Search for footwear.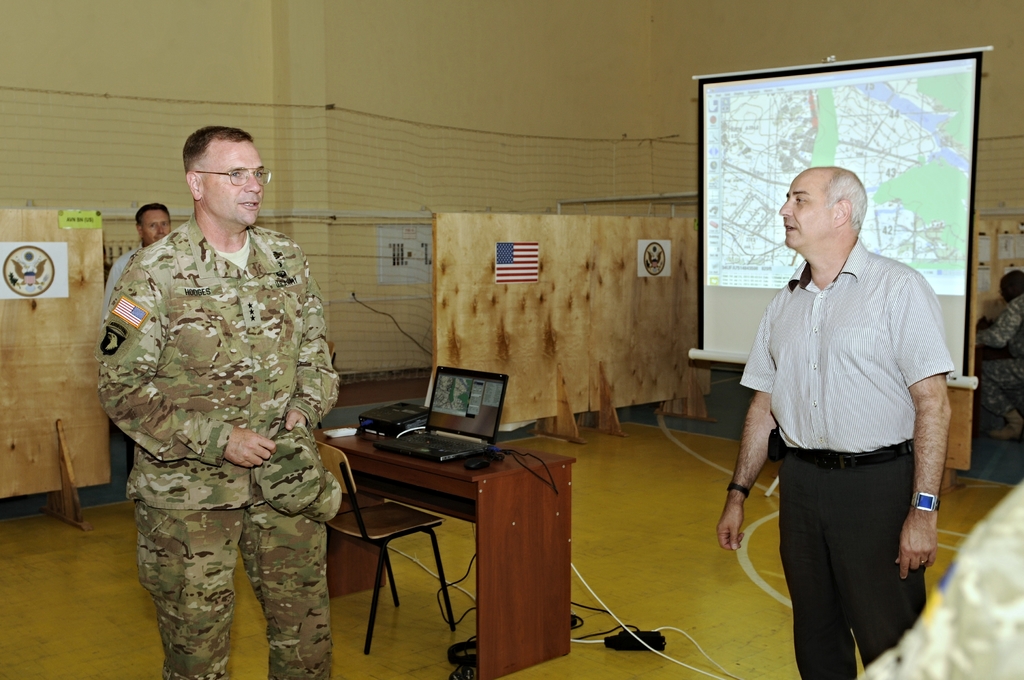
Found at crop(982, 410, 1023, 442).
